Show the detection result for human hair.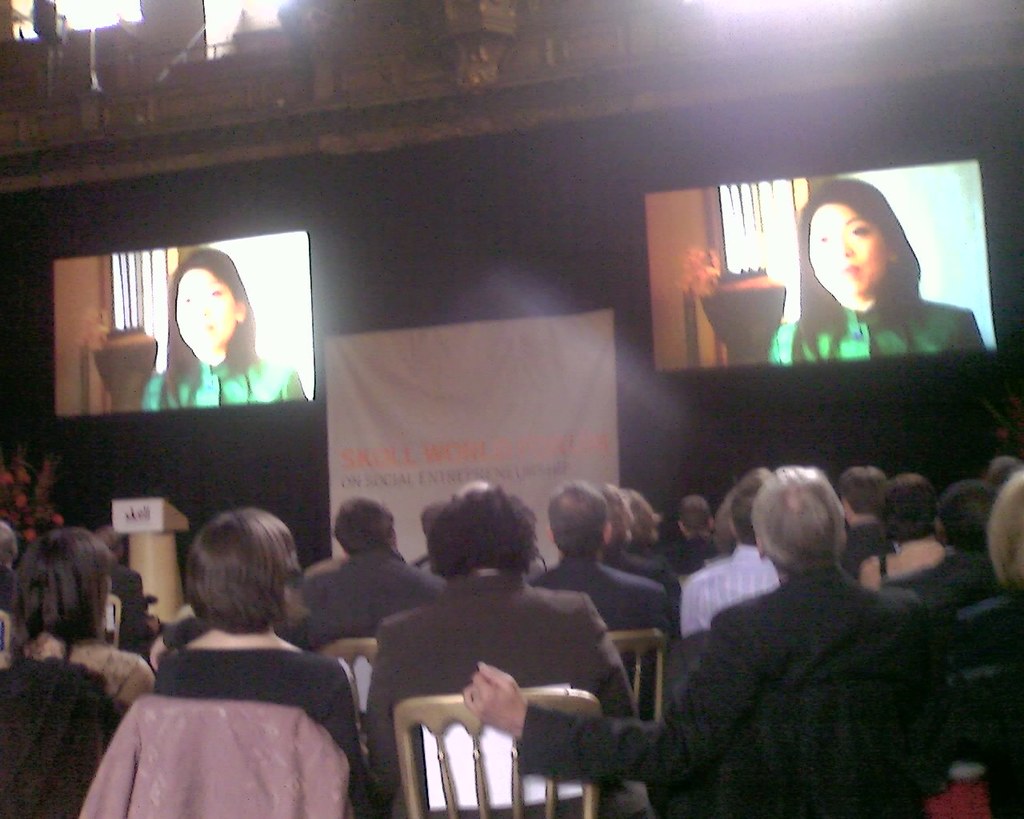
{"left": 0, "top": 518, "right": 18, "bottom": 568}.
